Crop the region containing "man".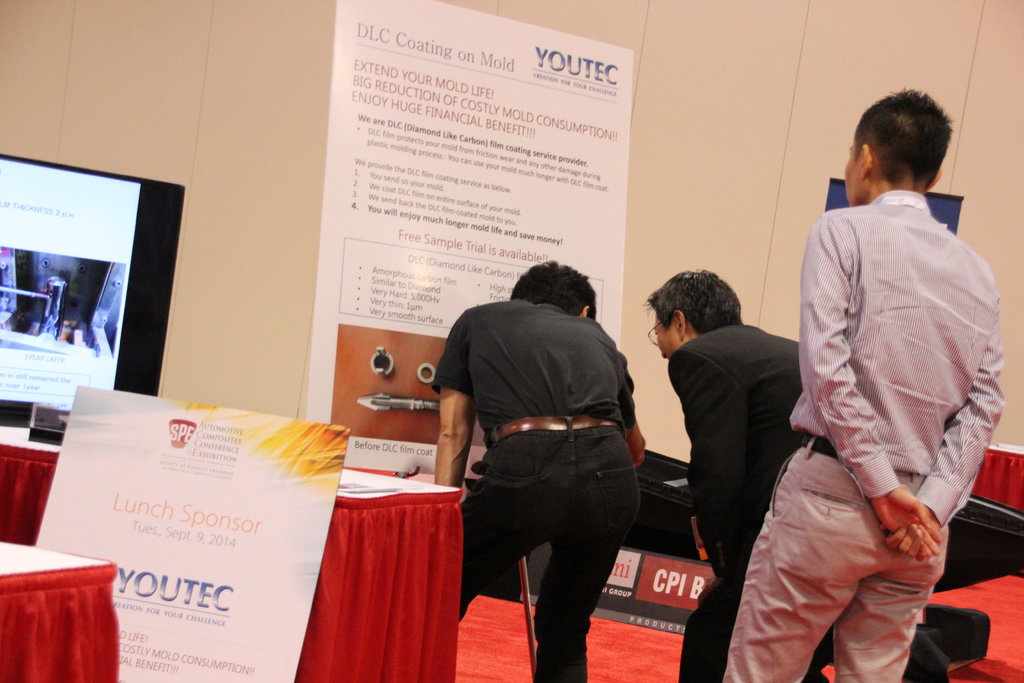
Crop region: [640, 268, 801, 682].
